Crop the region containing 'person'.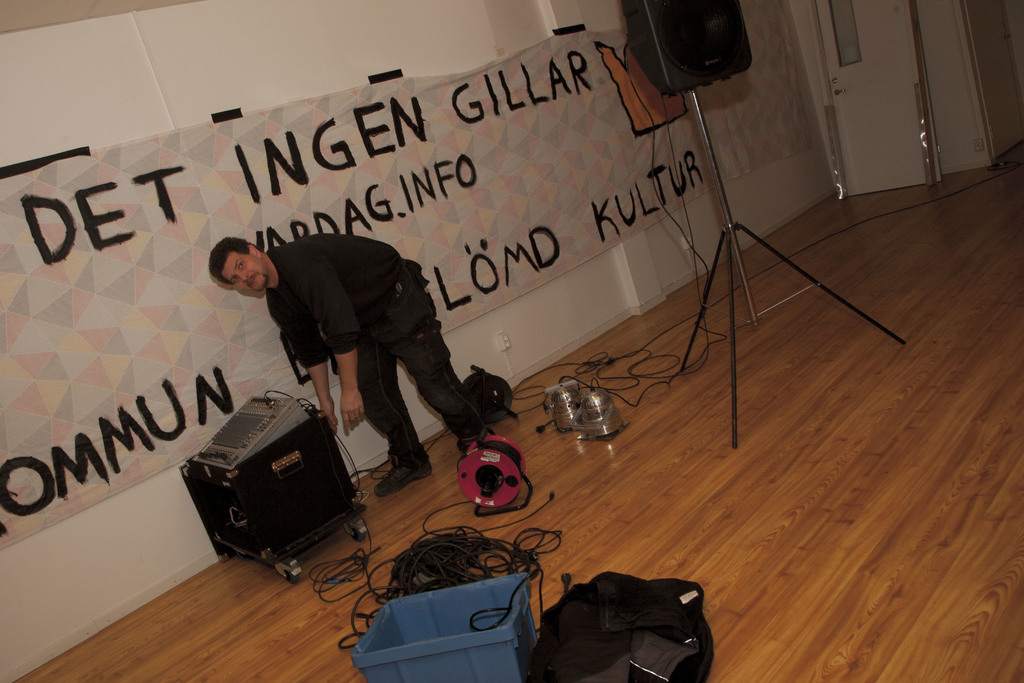
Crop region: l=211, t=236, r=486, b=493.
